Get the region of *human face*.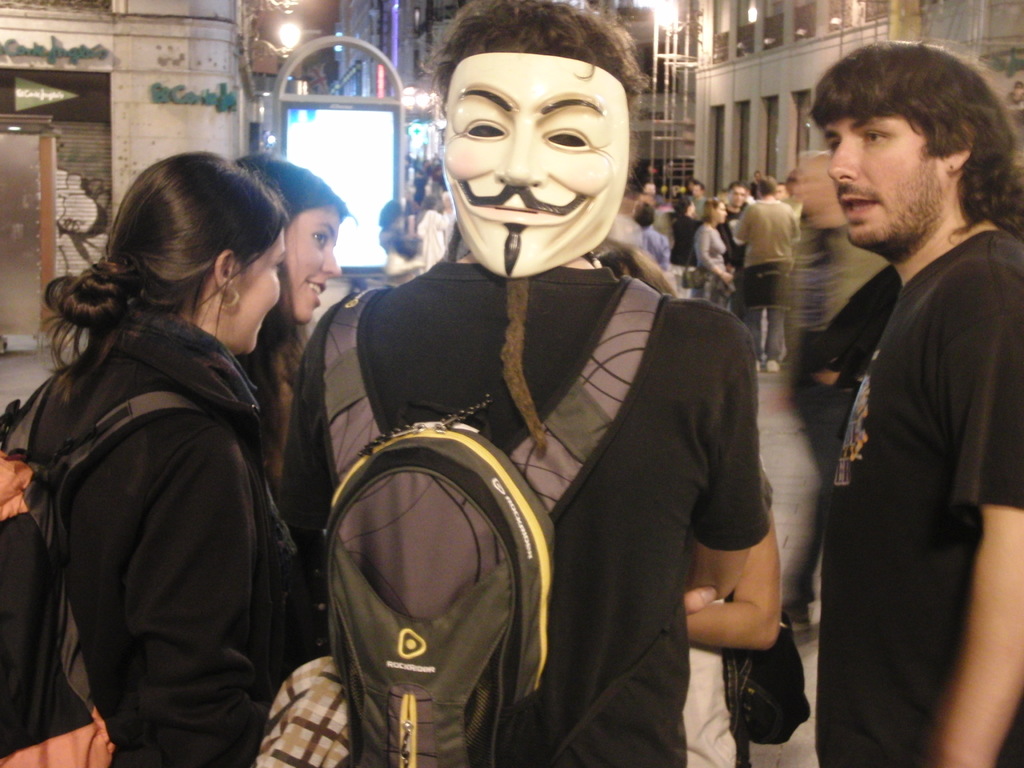
{"x1": 279, "y1": 204, "x2": 340, "y2": 323}.
